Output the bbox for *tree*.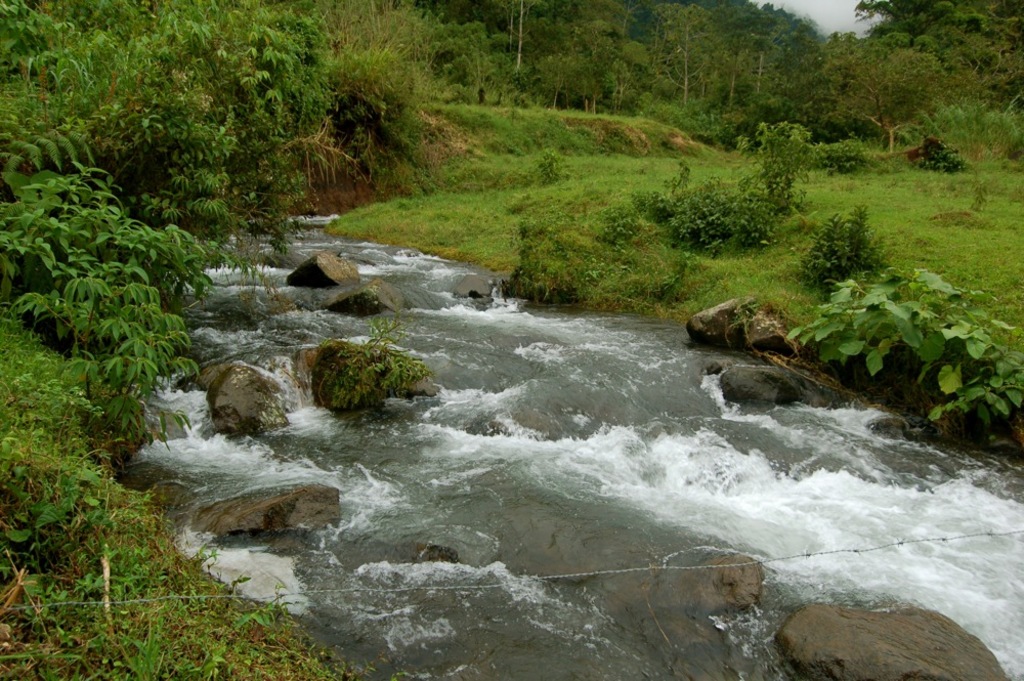
pyautogui.locateOnScreen(527, 0, 1023, 288).
